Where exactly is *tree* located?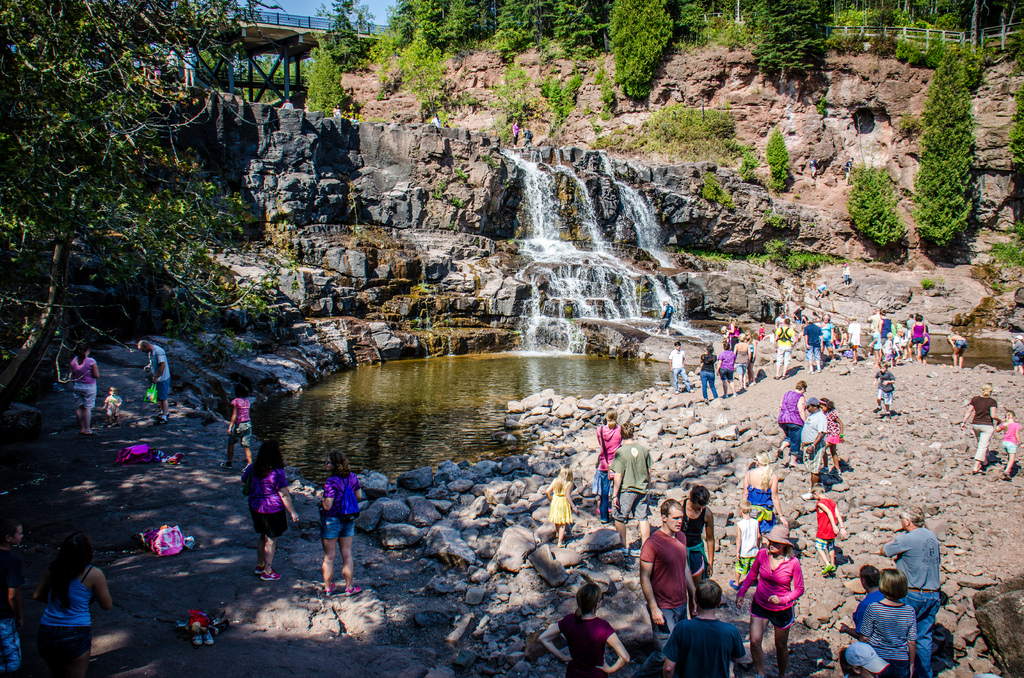
Its bounding box is region(845, 168, 908, 246).
